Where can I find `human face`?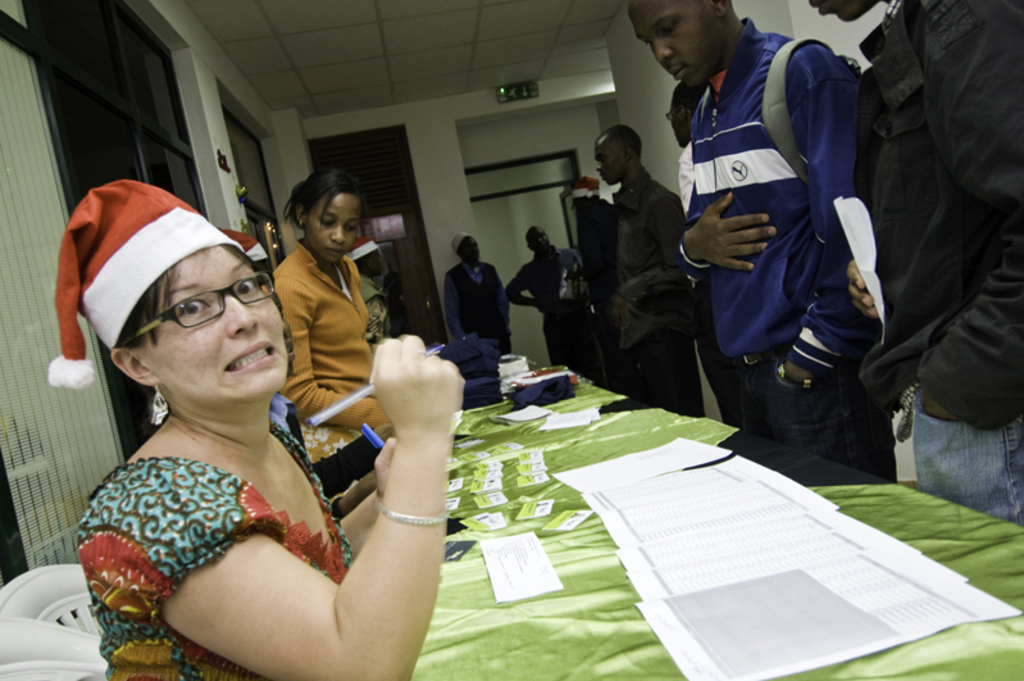
You can find it at <bbox>670, 96, 695, 146</bbox>.
